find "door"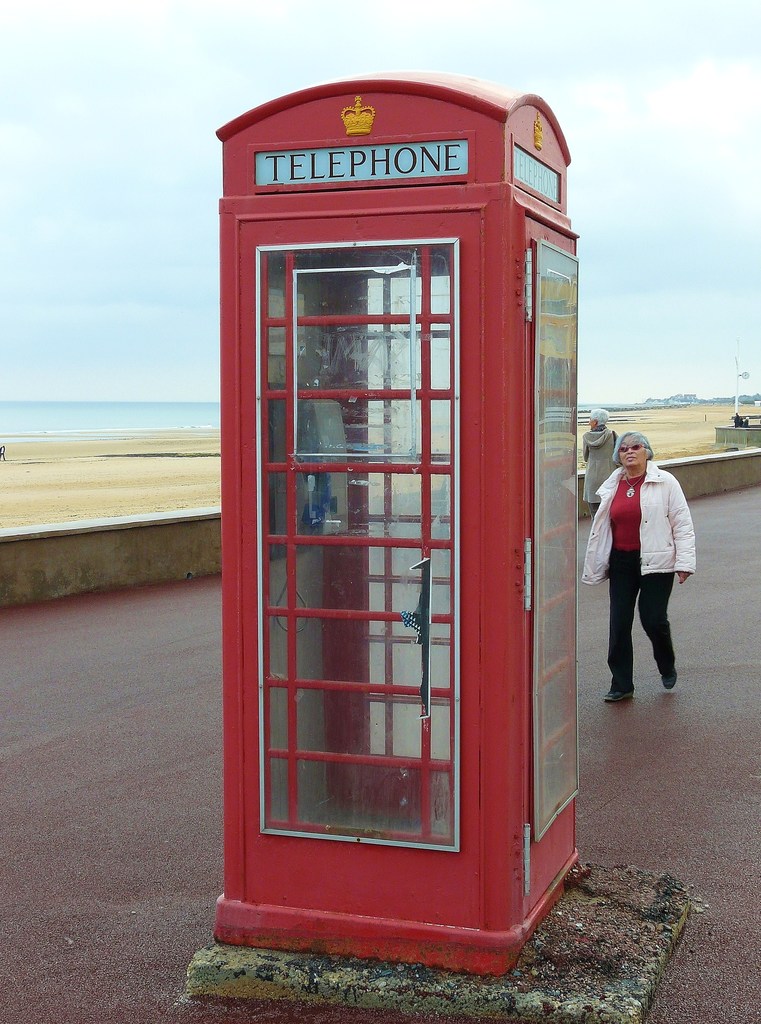
select_region(220, 202, 493, 942)
